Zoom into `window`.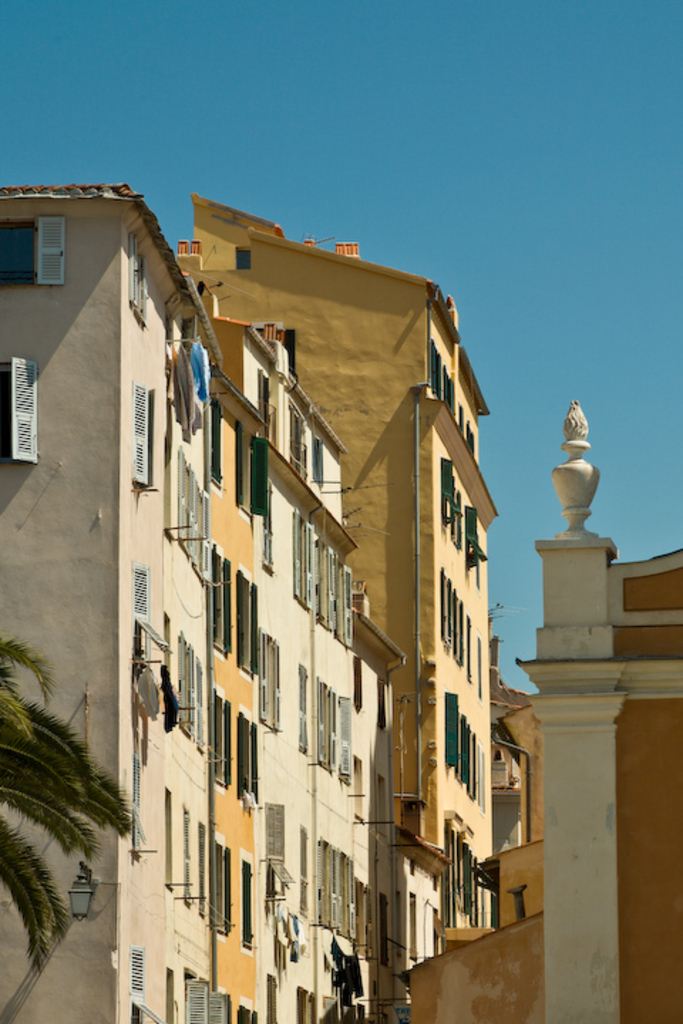
Zoom target: region(258, 639, 285, 731).
